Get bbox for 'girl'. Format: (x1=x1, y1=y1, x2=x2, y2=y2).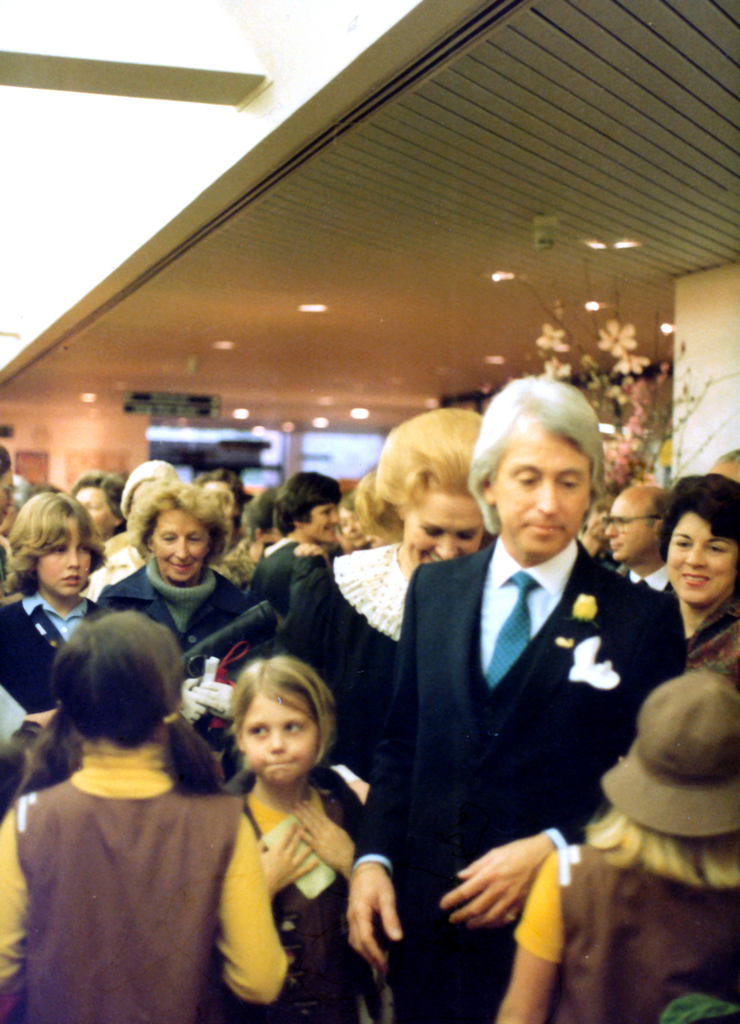
(x1=233, y1=656, x2=365, y2=1023).
